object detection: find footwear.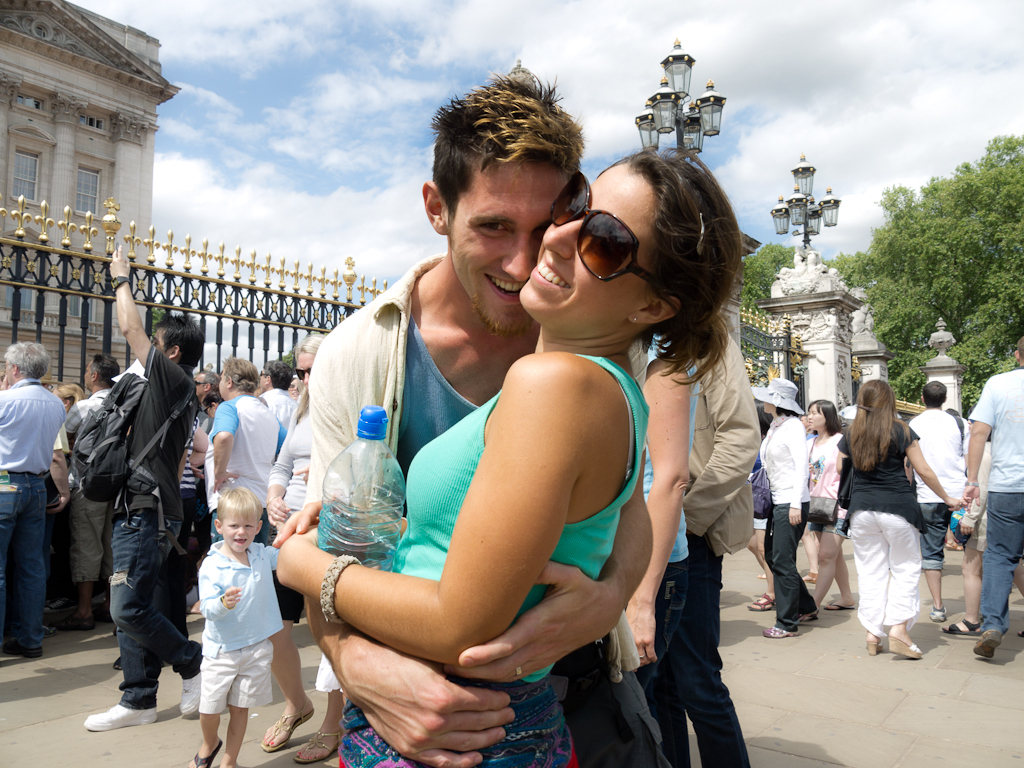
Rect(257, 707, 320, 751).
